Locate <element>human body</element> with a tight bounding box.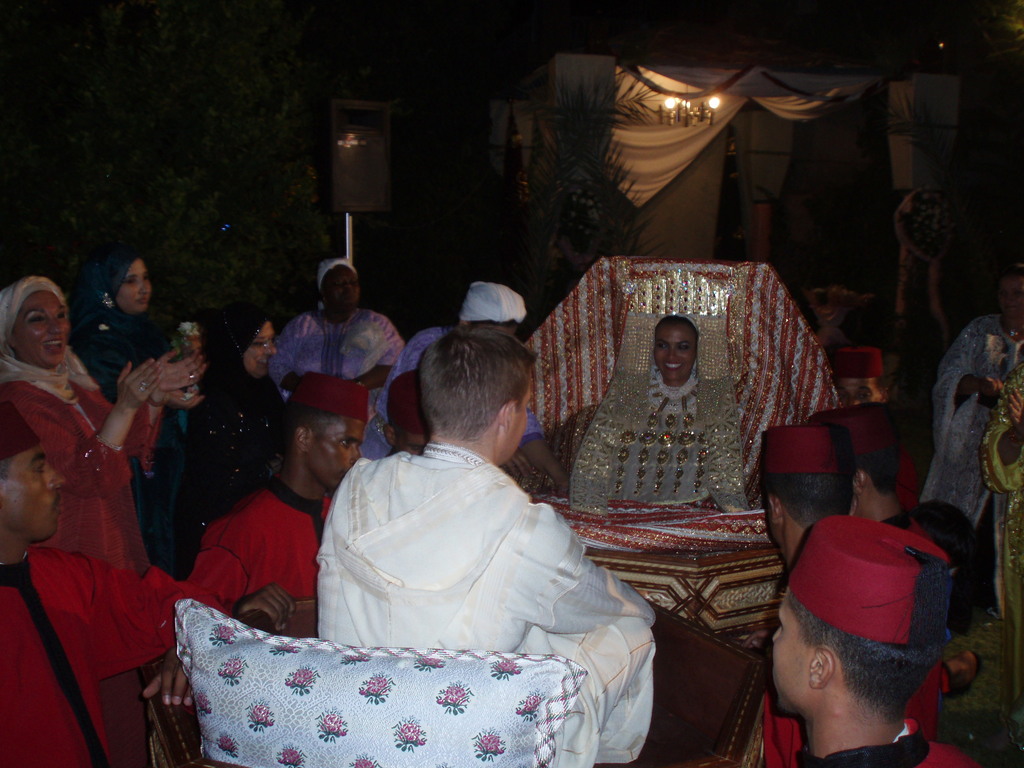
locate(0, 402, 293, 762).
